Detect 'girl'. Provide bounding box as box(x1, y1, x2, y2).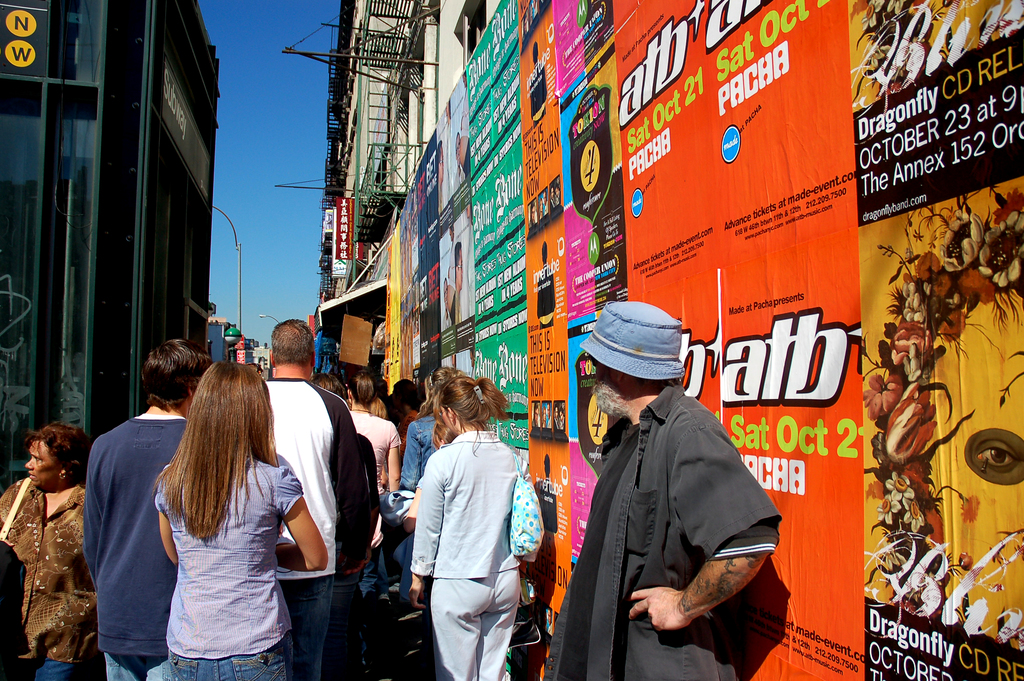
box(0, 422, 106, 679).
